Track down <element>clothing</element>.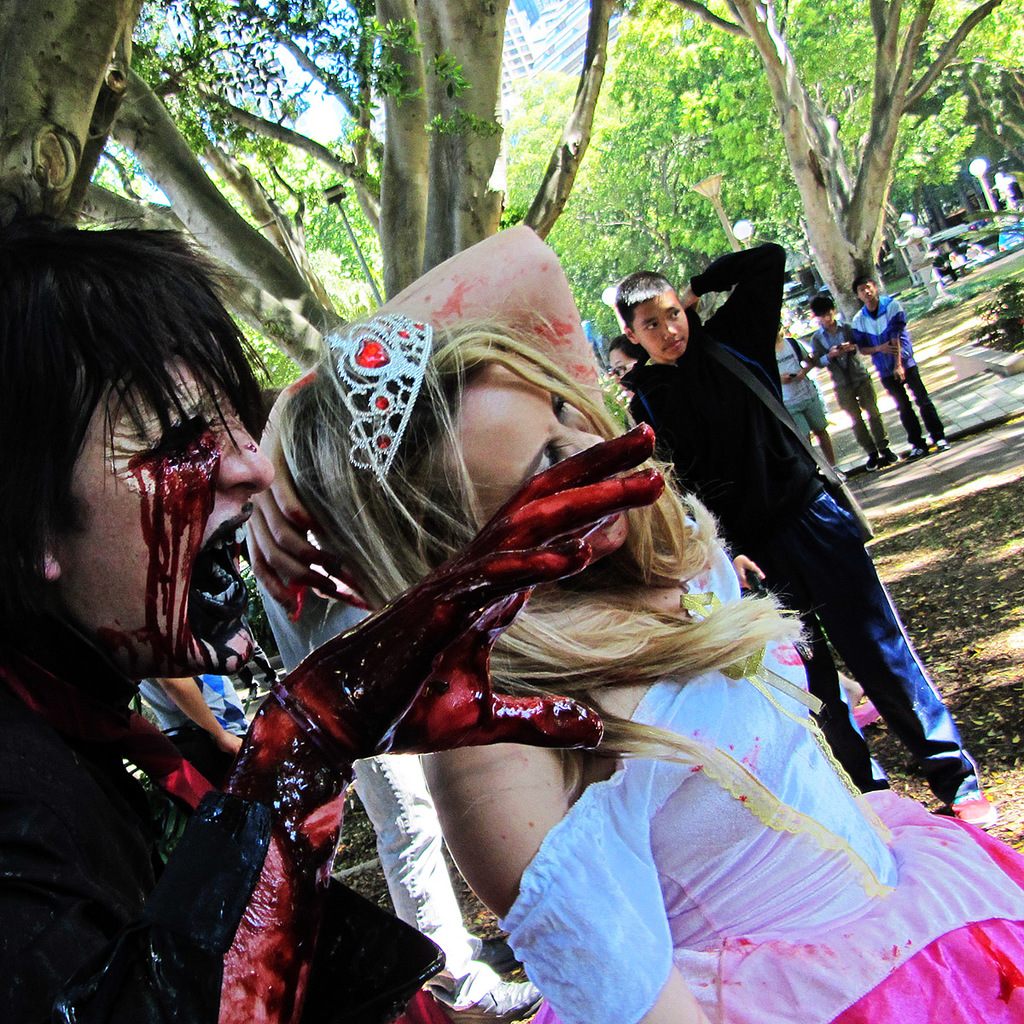
Tracked to <region>619, 241, 983, 812</region>.
